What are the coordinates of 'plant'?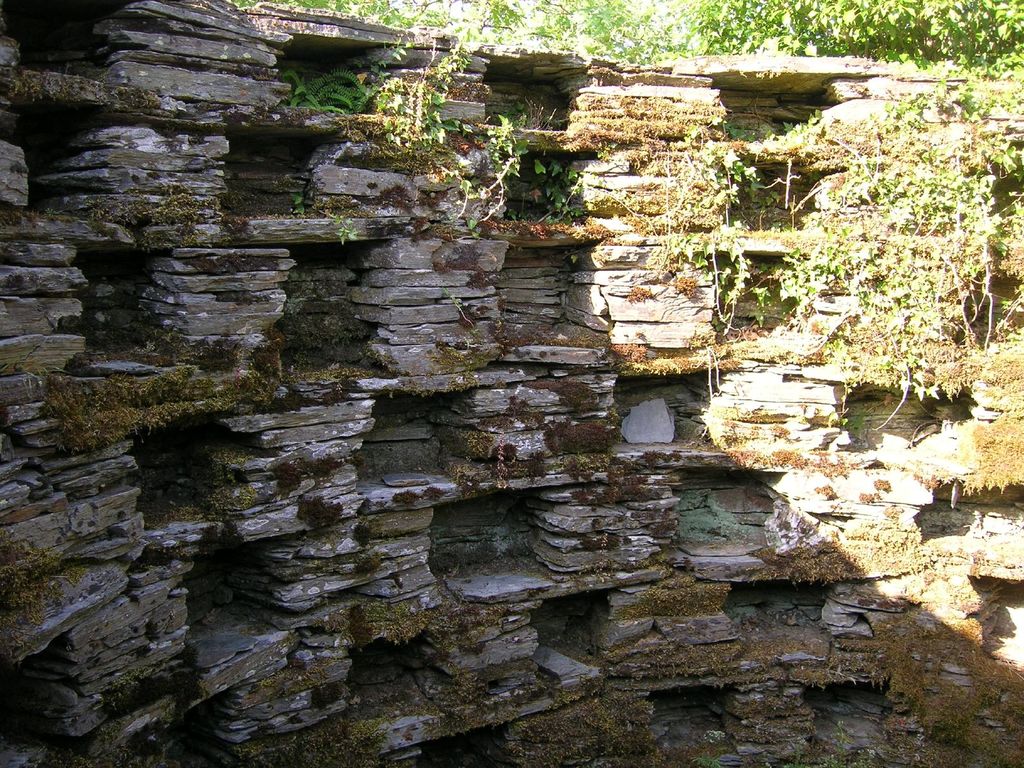
{"left": 660, "top": 742, "right": 718, "bottom": 767}.
